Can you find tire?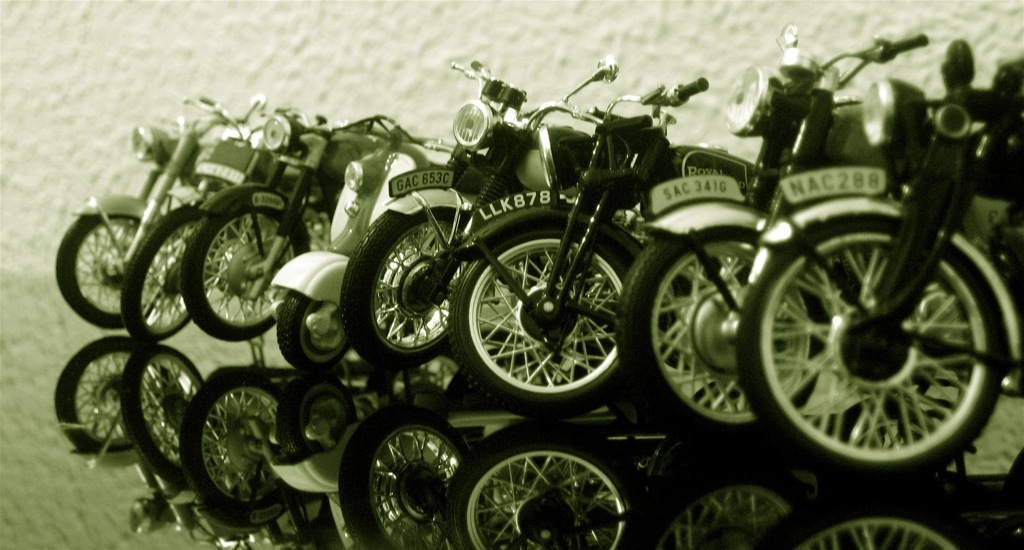
Yes, bounding box: (279,280,353,371).
